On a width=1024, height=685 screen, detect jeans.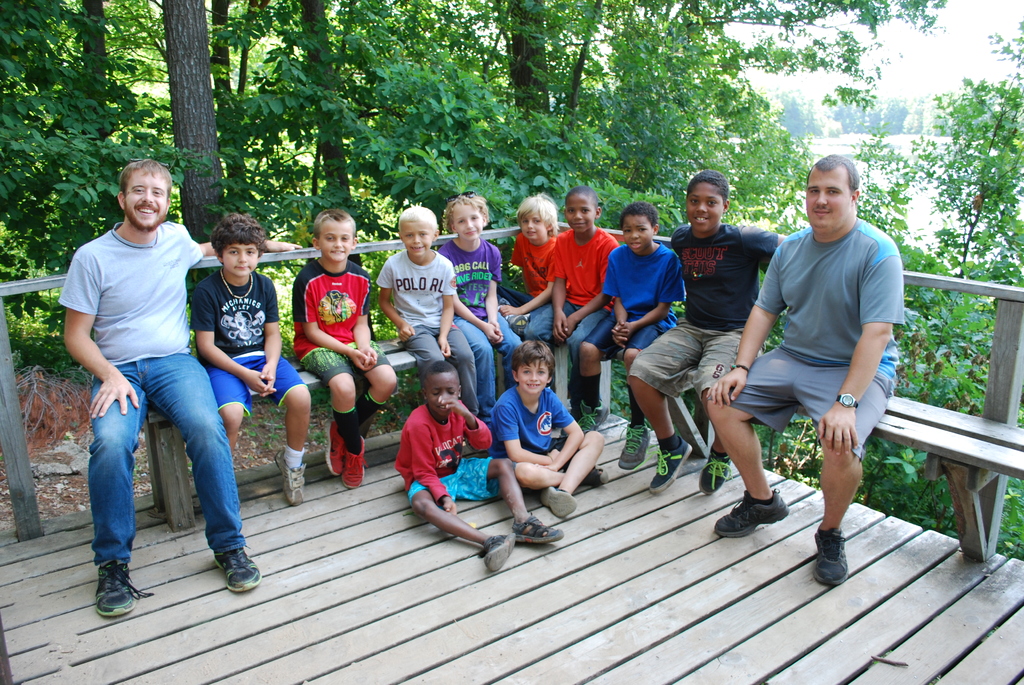
<box>89,351,246,553</box>.
